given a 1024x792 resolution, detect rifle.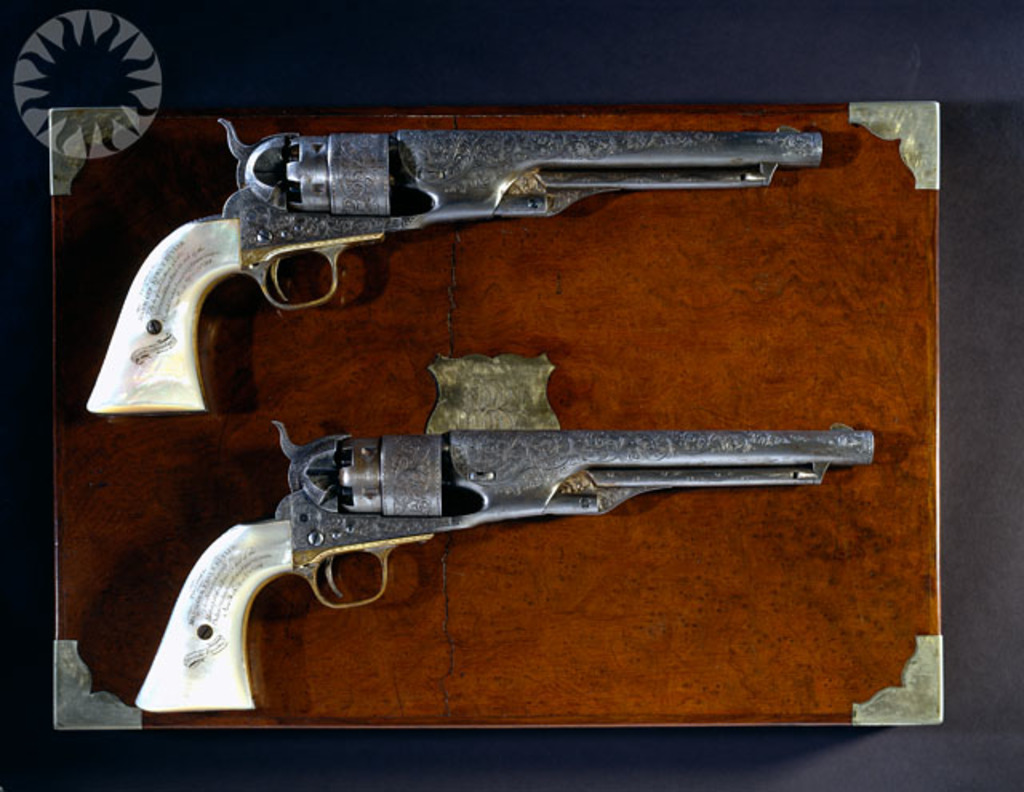
<box>51,403,936,712</box>.
